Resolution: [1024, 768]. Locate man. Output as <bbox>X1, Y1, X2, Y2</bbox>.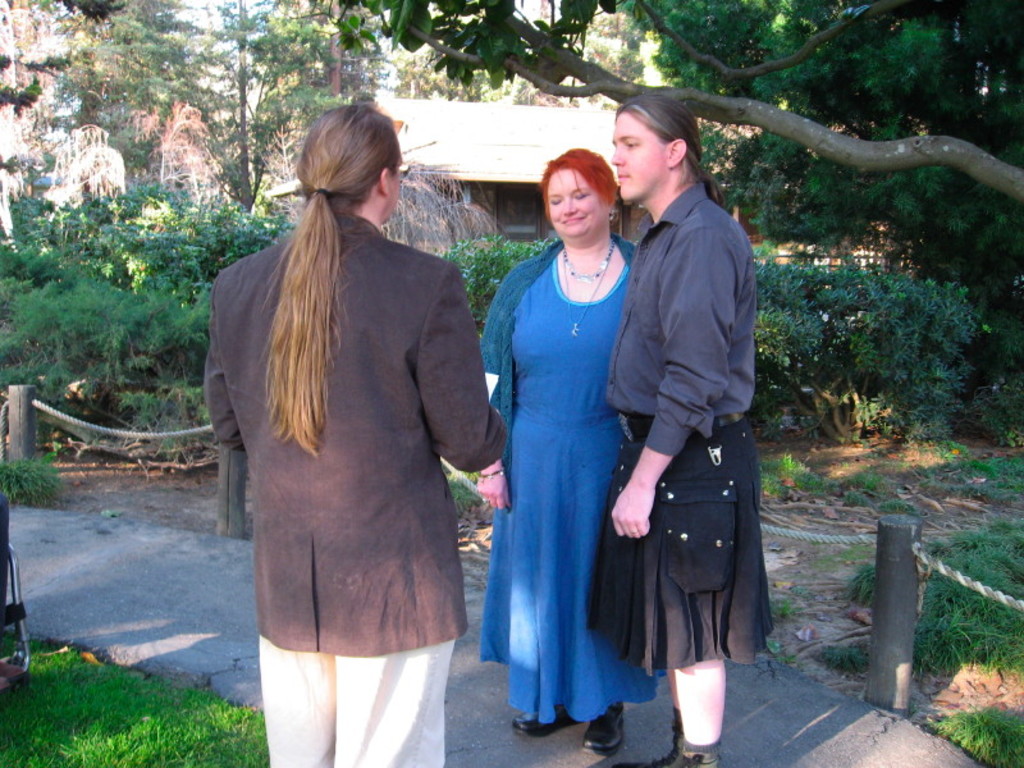
<bbox>602, 93, 773, 742</bbox>.
